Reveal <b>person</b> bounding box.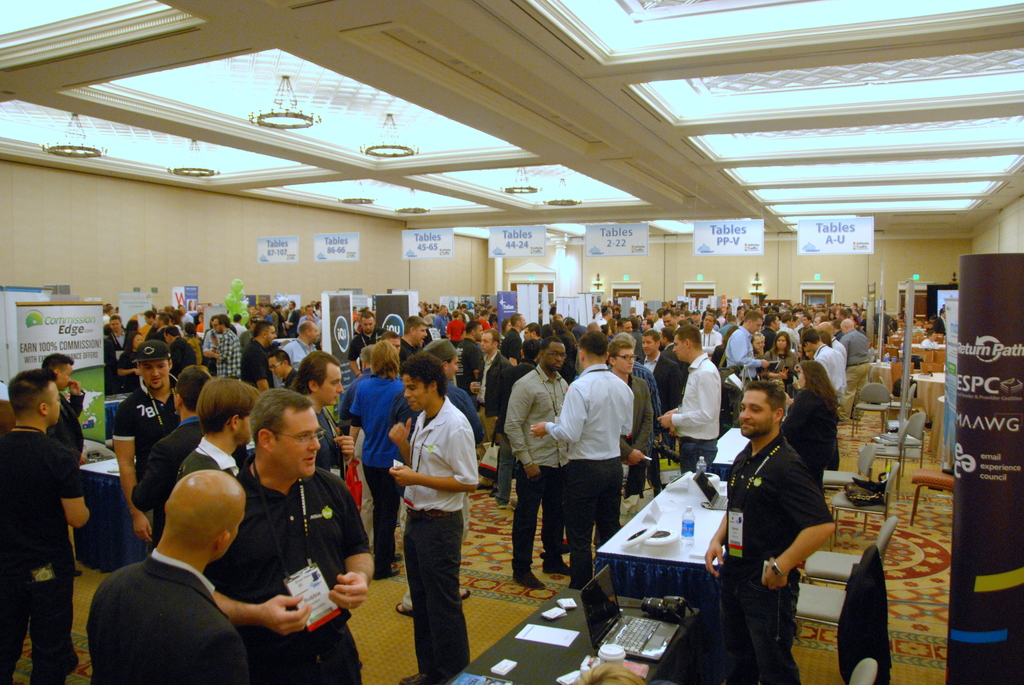
Revealed: bbox(149, 375, 261, 545).
